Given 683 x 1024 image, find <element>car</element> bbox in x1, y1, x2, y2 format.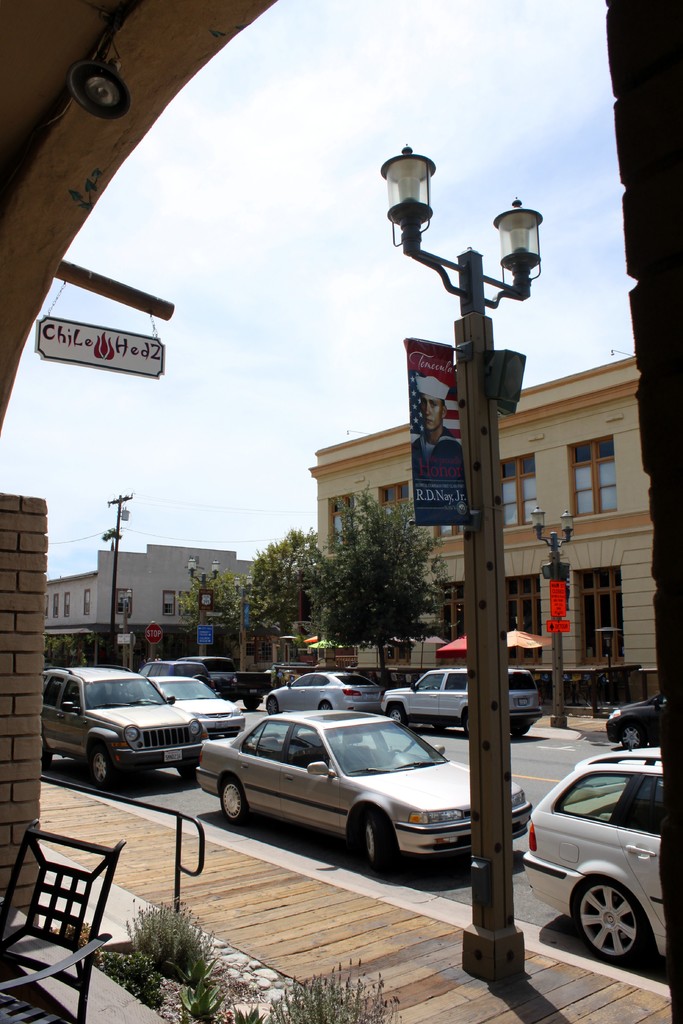
43, 666, 210, 792.
